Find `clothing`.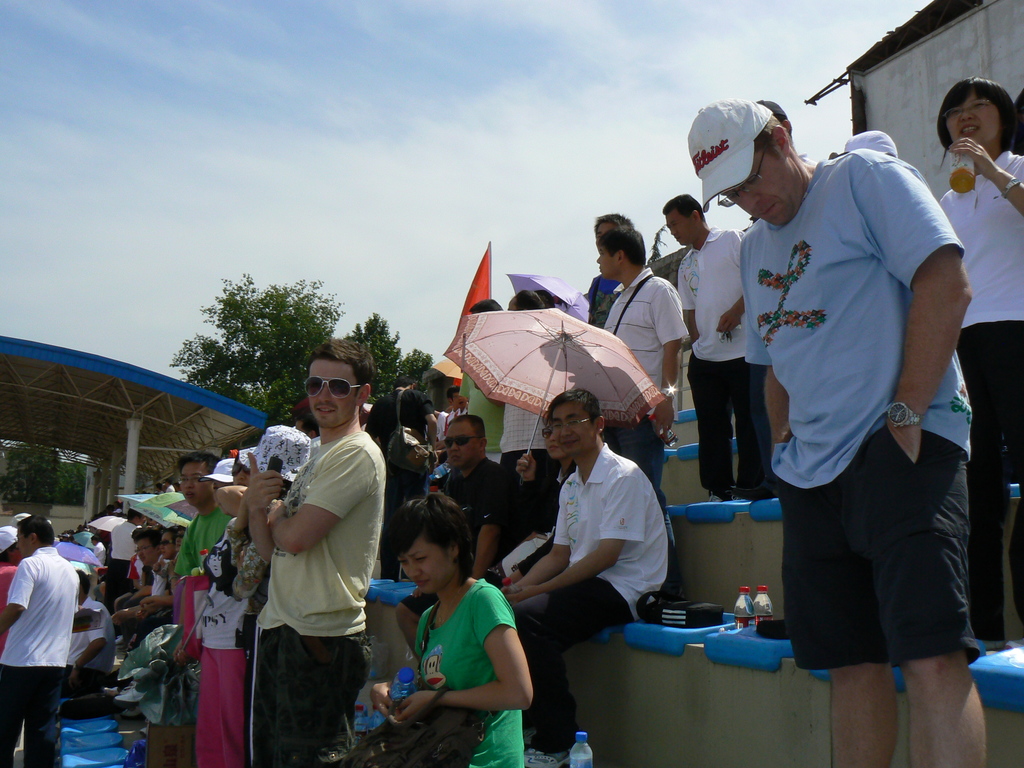
x1=128 y1=543 x2=146 y2=584.
